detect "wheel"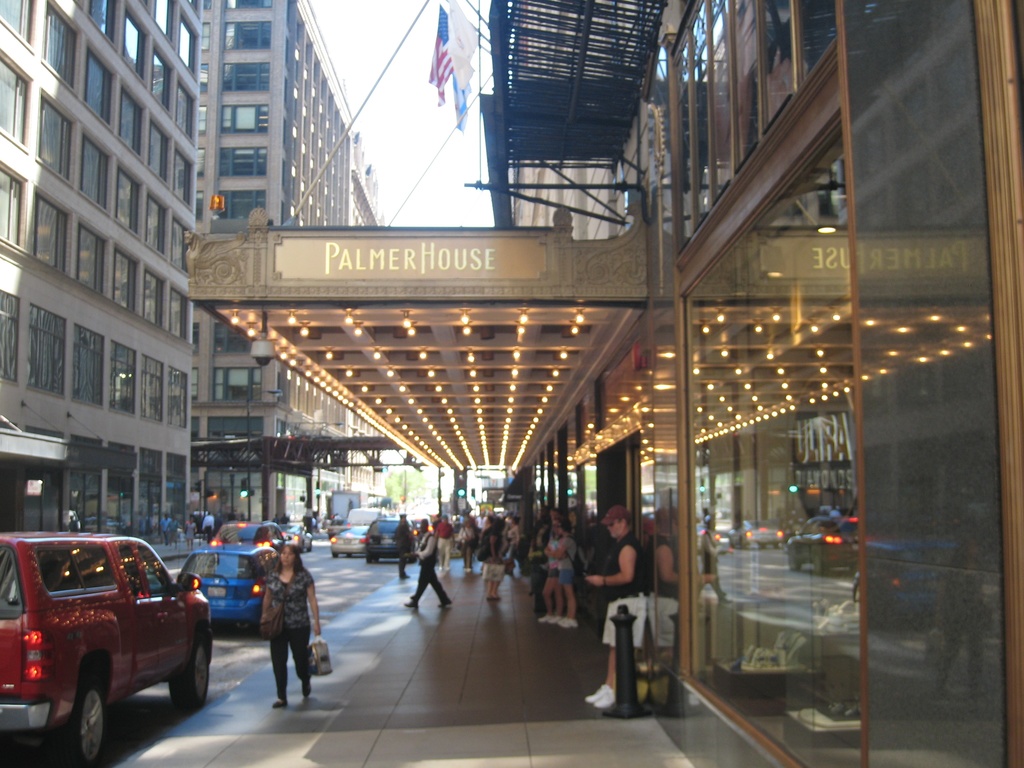
x1=367, y1=555, x2=374, y2=563
